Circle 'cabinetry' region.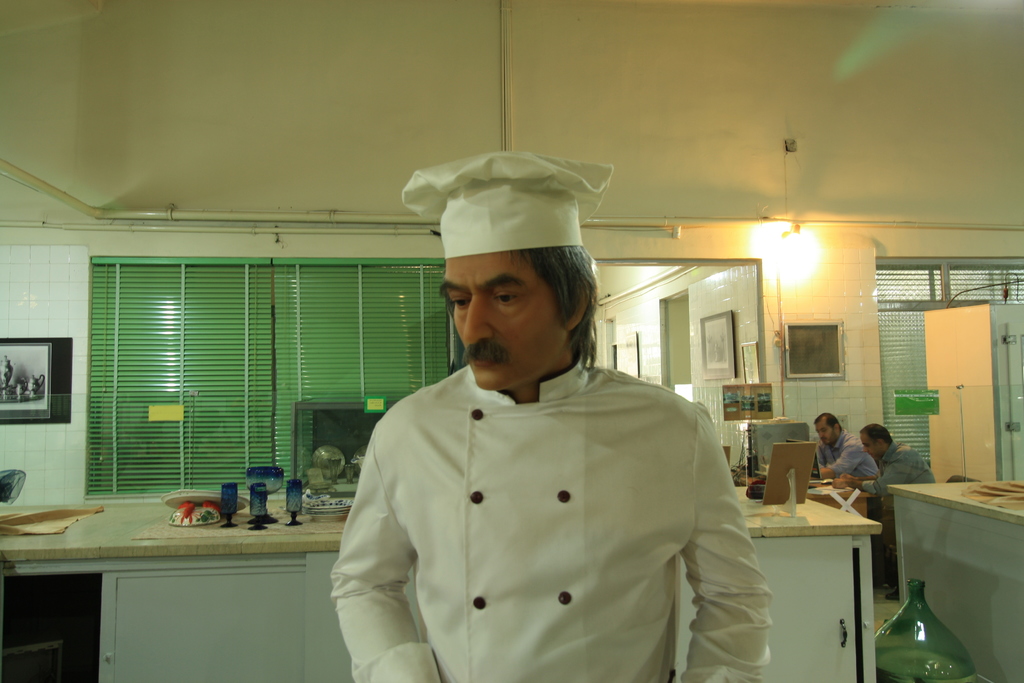
Region: l=884, t=474, r=1023, b=682.
